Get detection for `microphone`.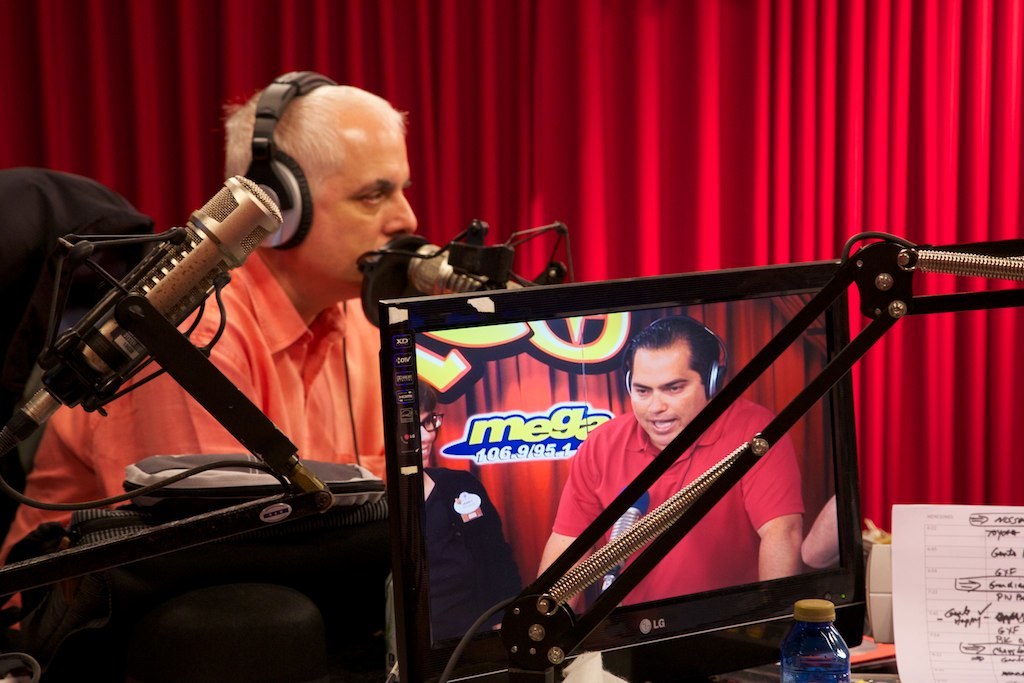
Detection: detection(406, 237, 510, 288).
